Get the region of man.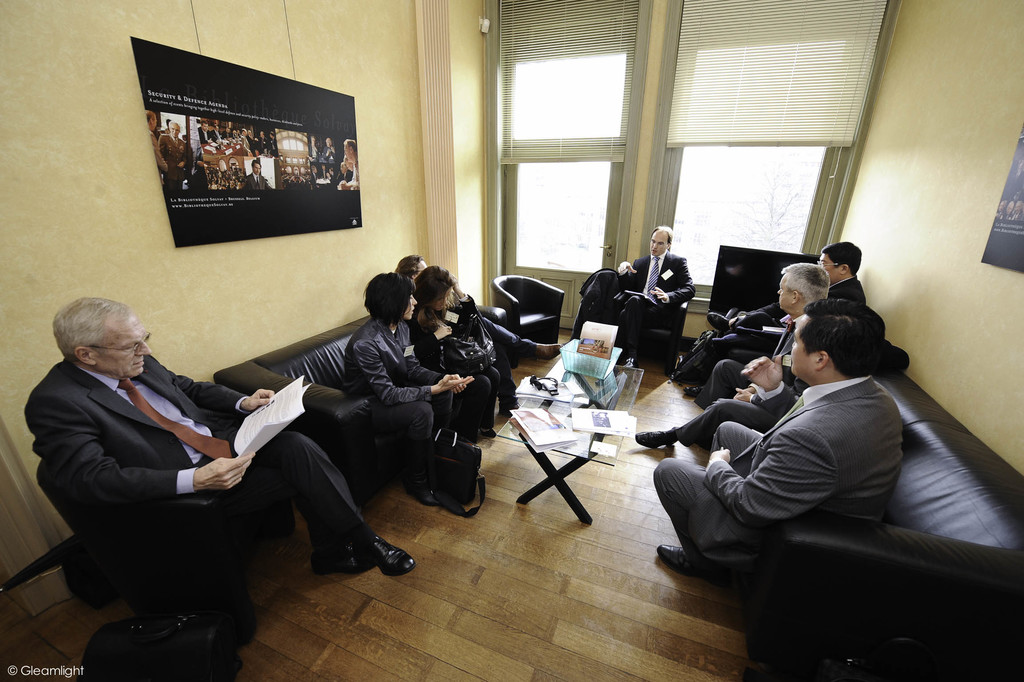
l=687, t=234, r=876, b=398.
